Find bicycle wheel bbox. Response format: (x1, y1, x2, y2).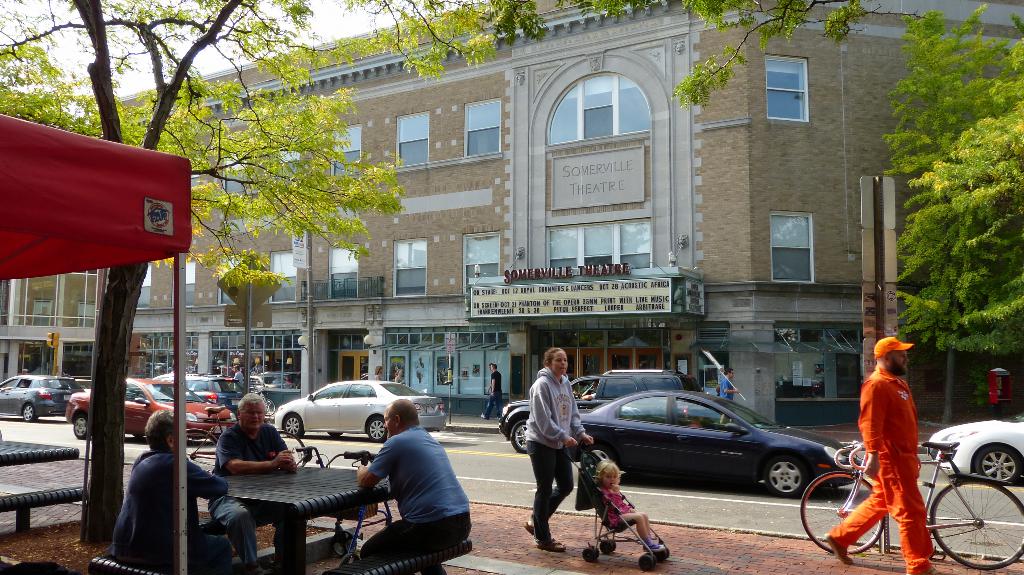
(187, 426, 217, 474).
